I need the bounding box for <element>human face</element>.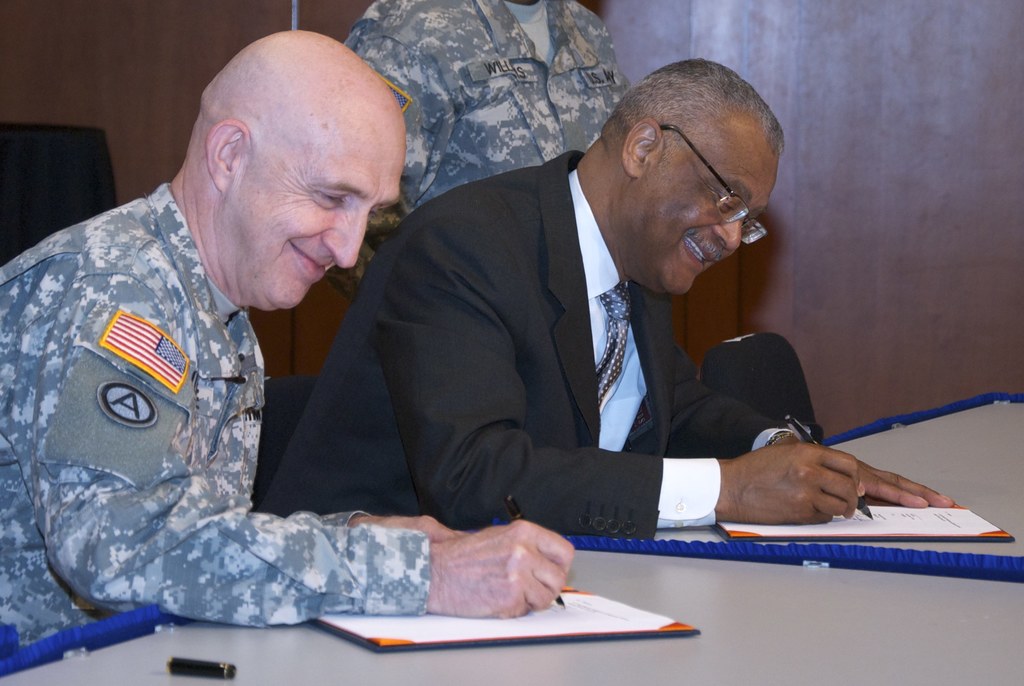
Here it is: <region>228, 97, 403, 298</region>.
